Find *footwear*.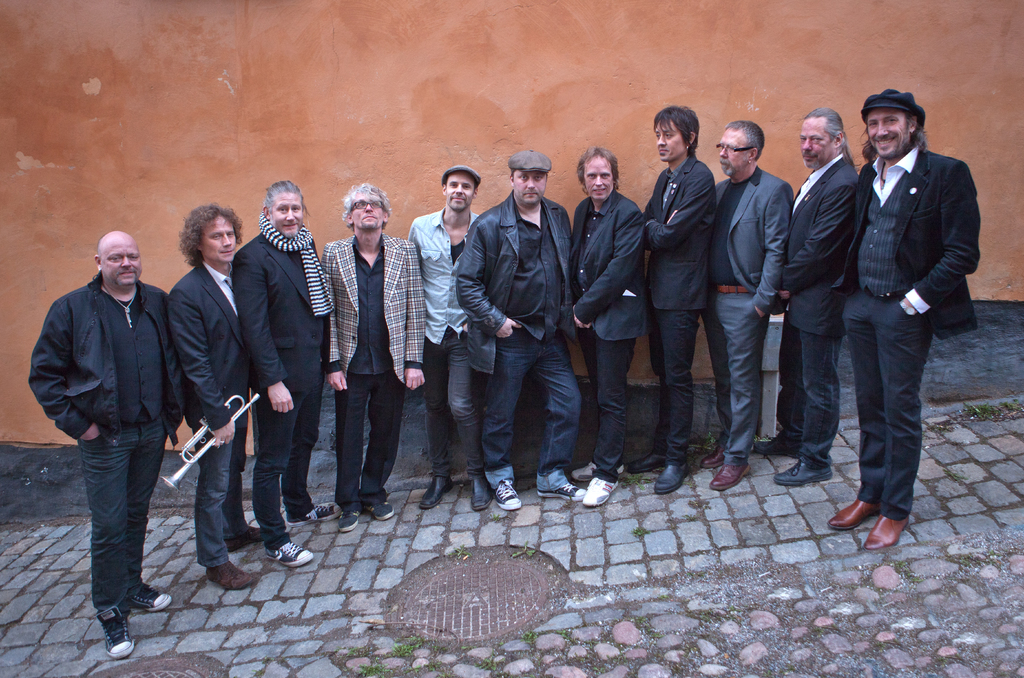
<region>470, 477, 494, 511</region>.
